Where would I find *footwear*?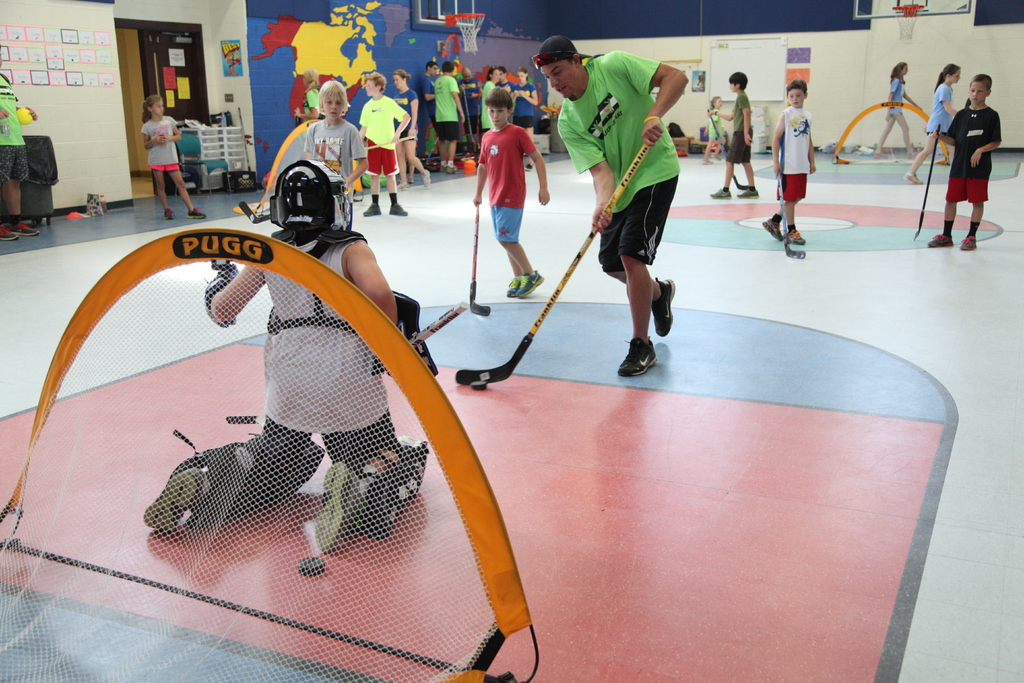
At 961/235/976/251.
